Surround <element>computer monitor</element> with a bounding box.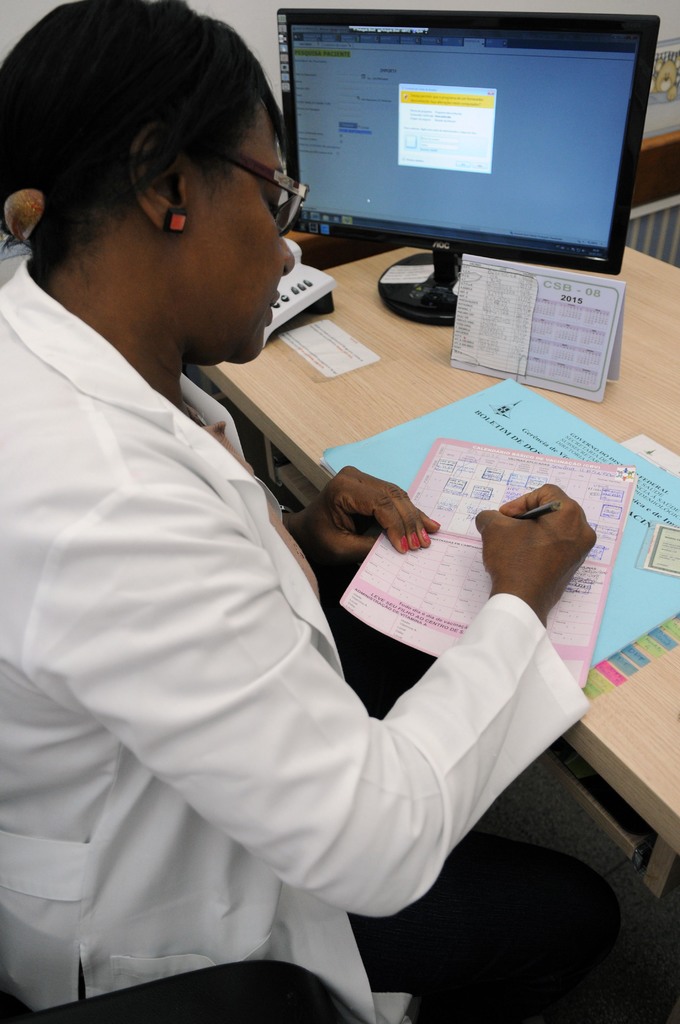
left=271, top=1, right=665, bottom=330.
